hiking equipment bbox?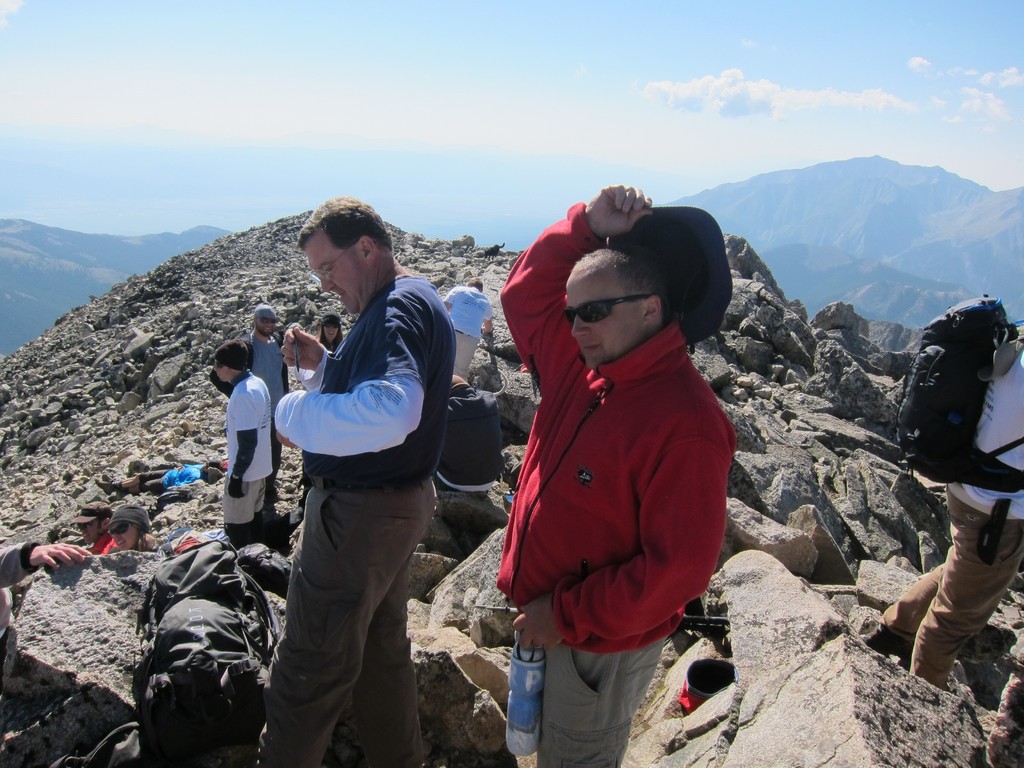
detection(128, 534, 281, 756)
